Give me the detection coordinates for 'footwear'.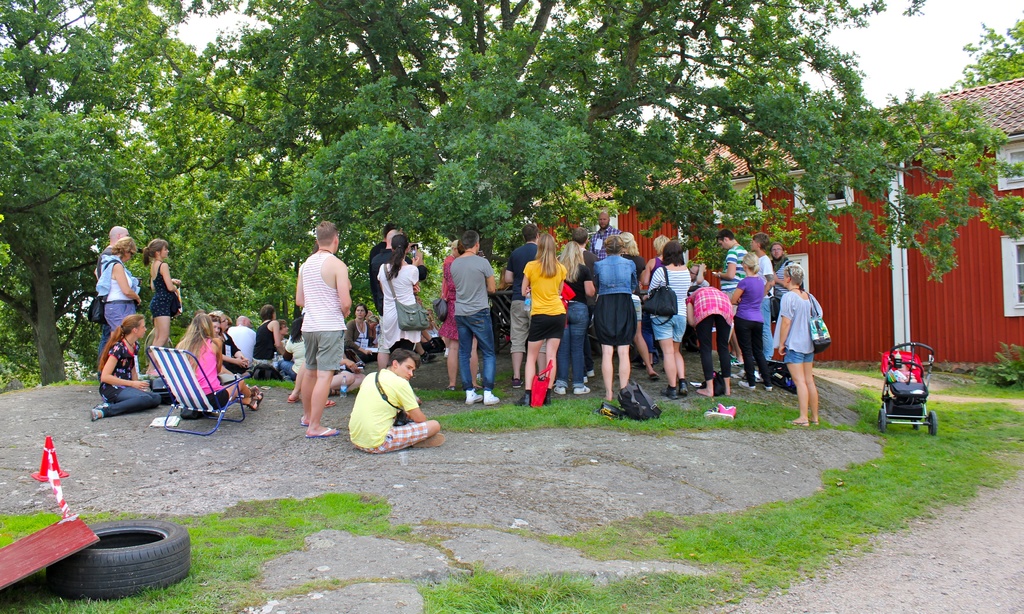
x1=764, y1=386, x2=771, y2=393.
